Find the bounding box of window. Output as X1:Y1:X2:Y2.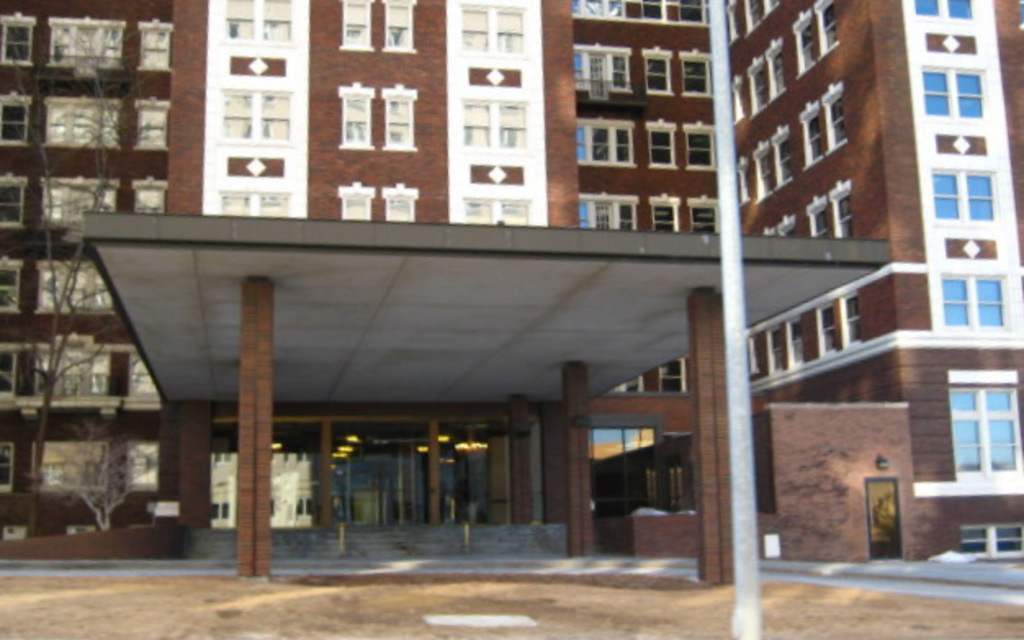
501:0:525:54.
